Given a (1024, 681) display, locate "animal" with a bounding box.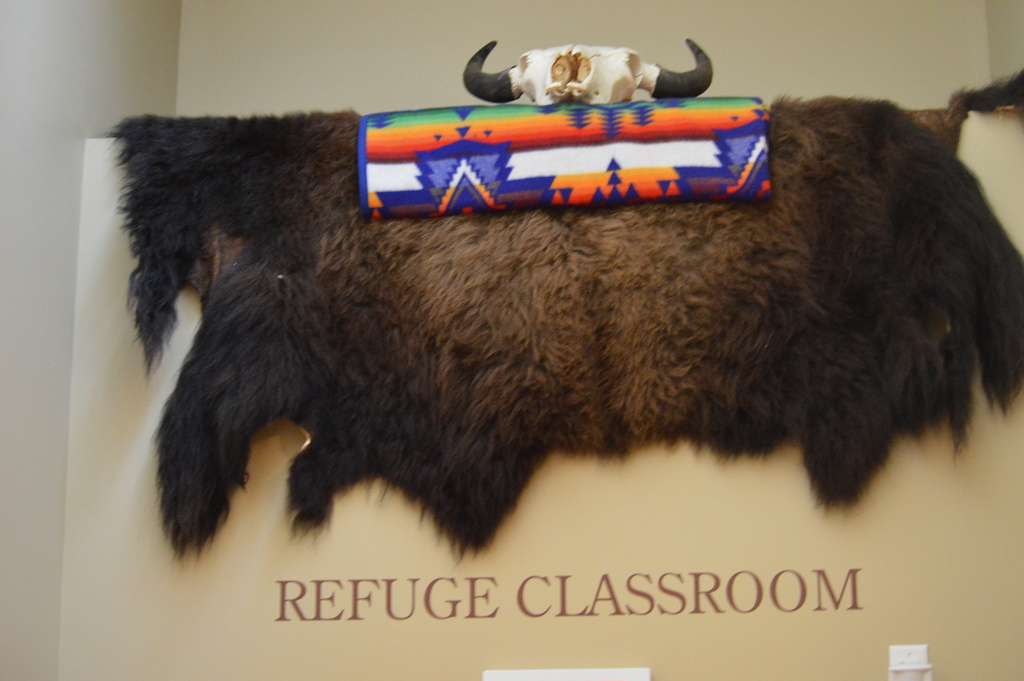
Located: <region>463, 37, 710, 104</region>.
